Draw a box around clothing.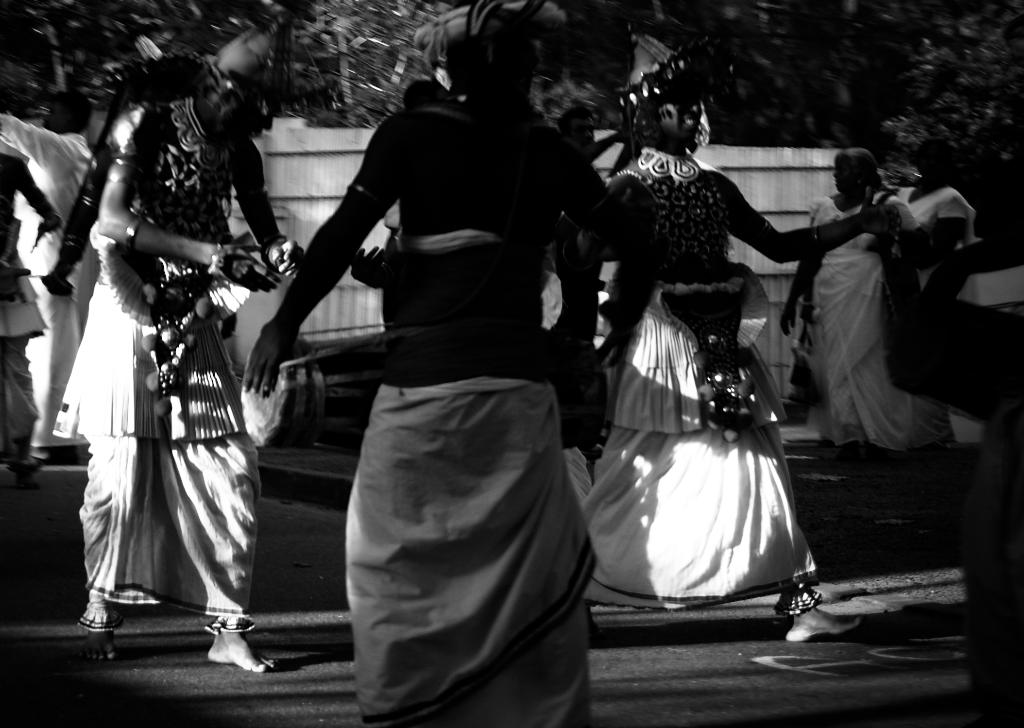
(815, 195, 957, 458).
